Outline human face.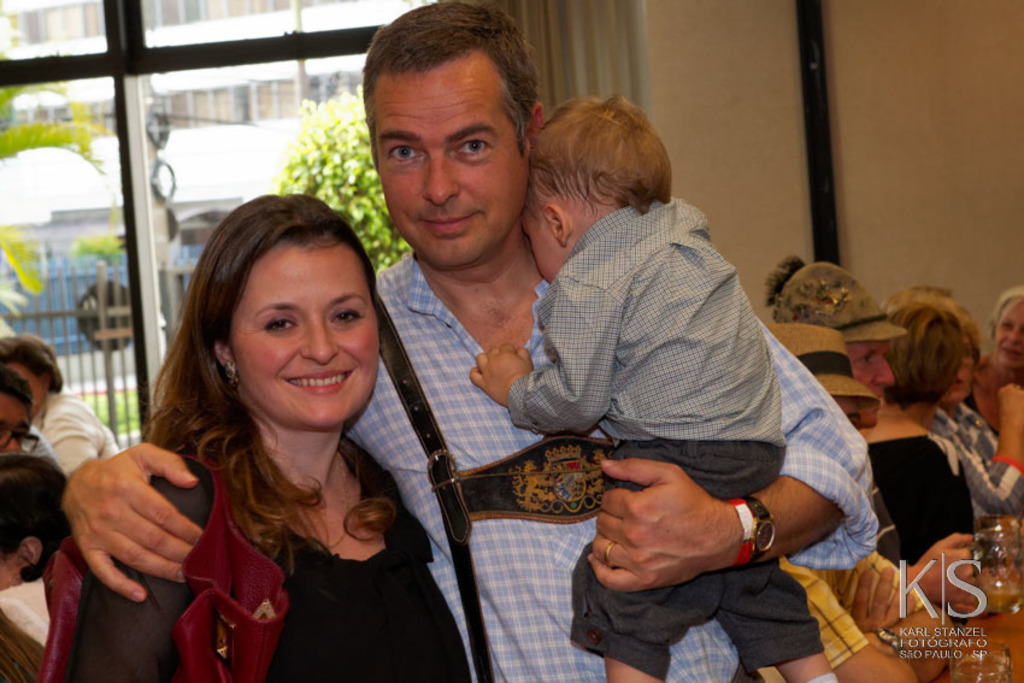
Outline: l=523, t=208, r=564, b=284.
